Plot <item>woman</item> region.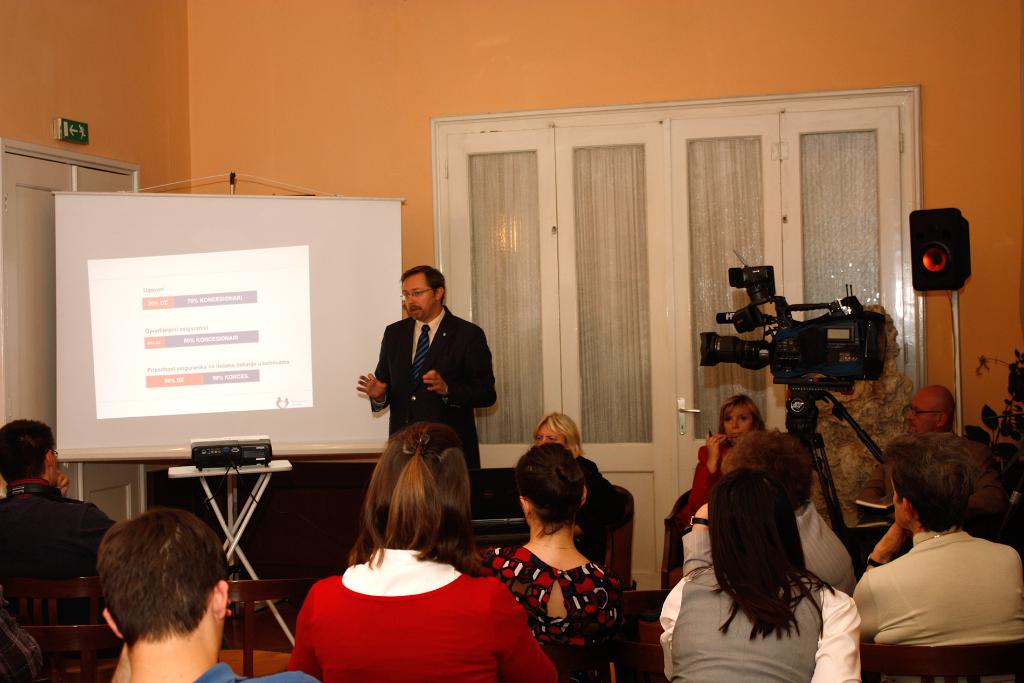
Plotted at {"x1": 678, "y1": 393, "x2": 767, "y2": 524}.
